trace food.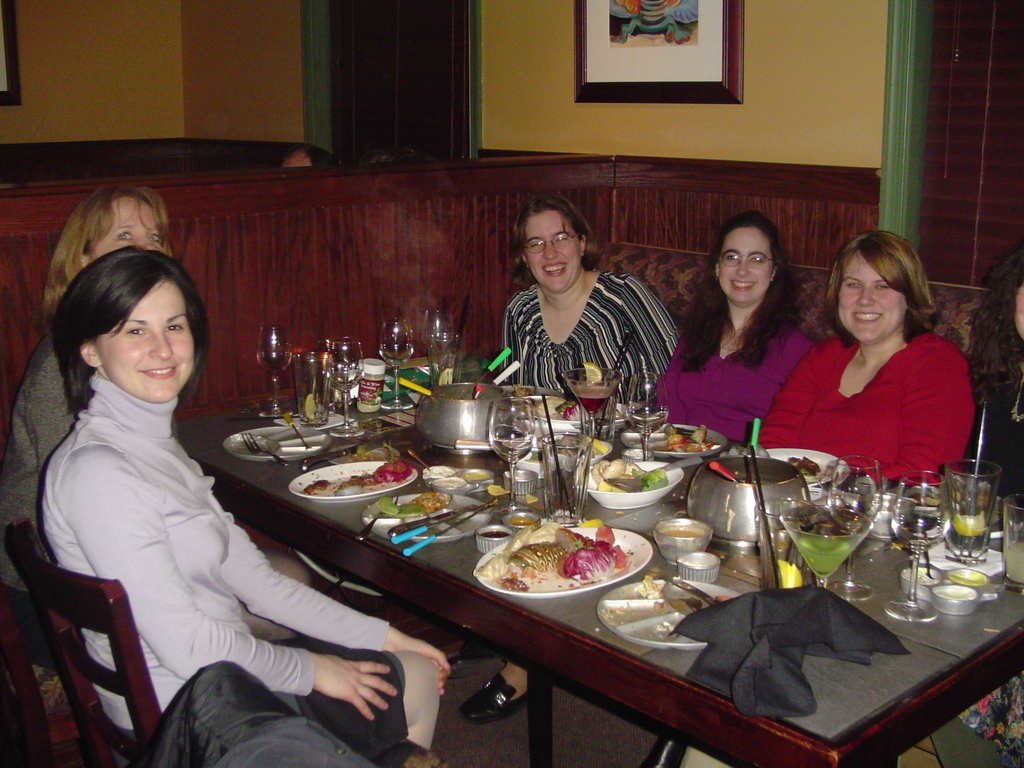
Traced to rect(714, 593, 734, 603).
